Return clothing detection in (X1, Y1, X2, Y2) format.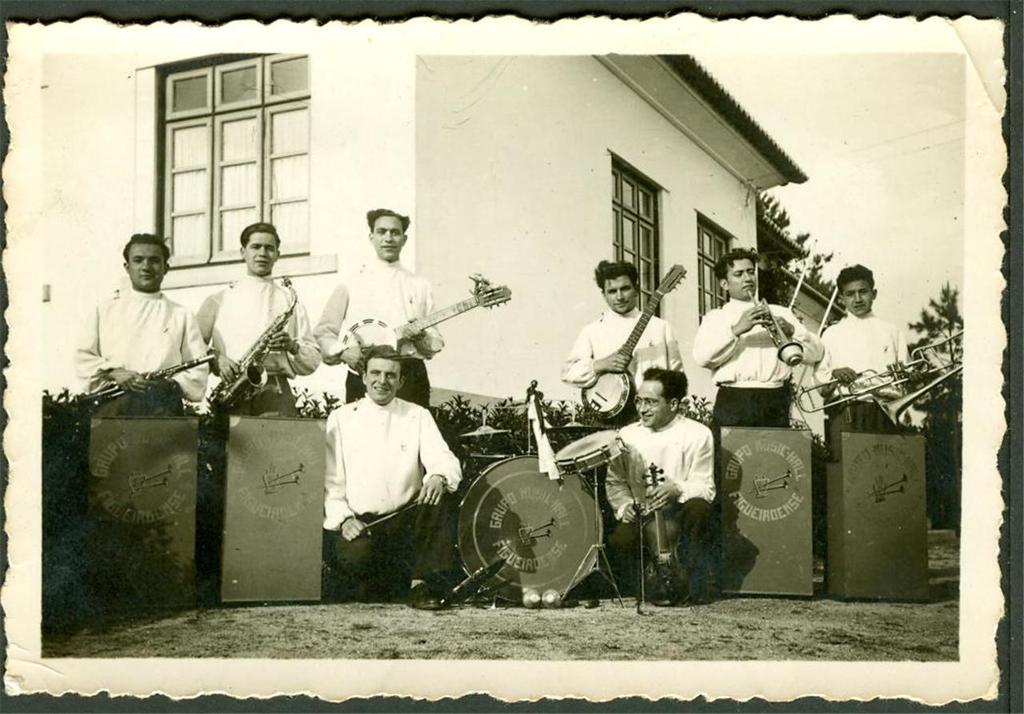
(604, 407, 717, 602).
